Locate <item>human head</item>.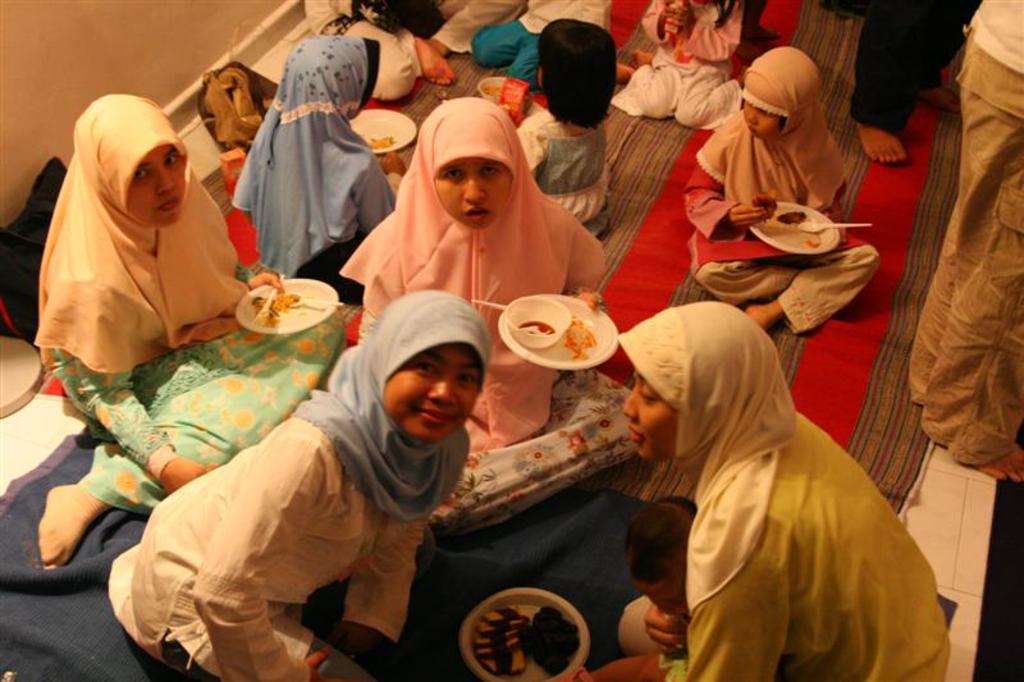
Bounding box: [74, 91, 189, 226].
